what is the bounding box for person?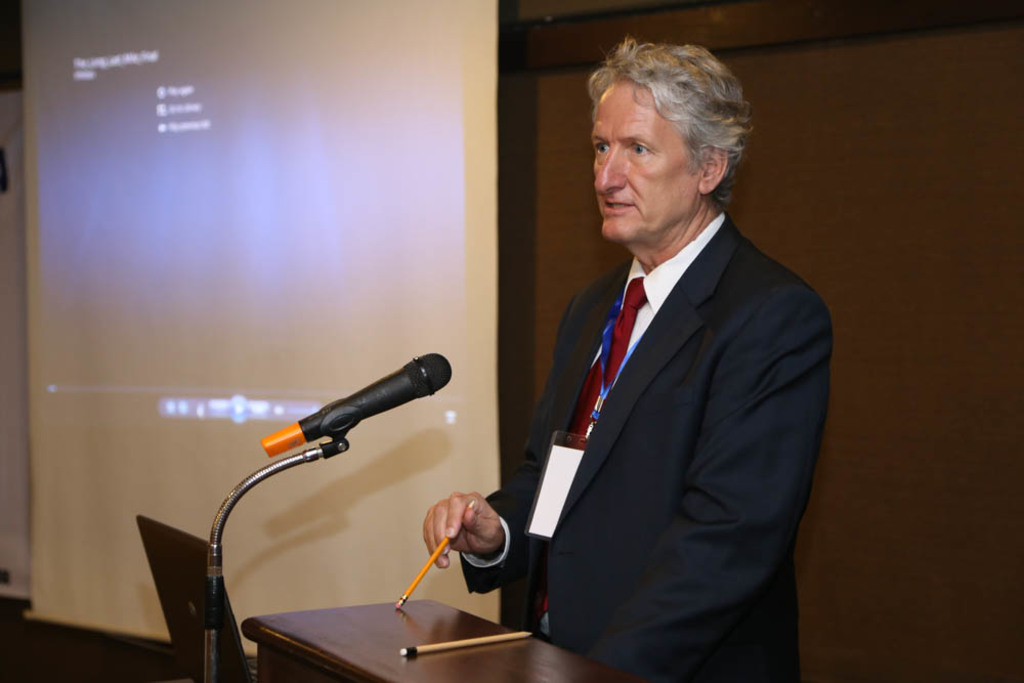
box=[490, 35, 826, 679].
